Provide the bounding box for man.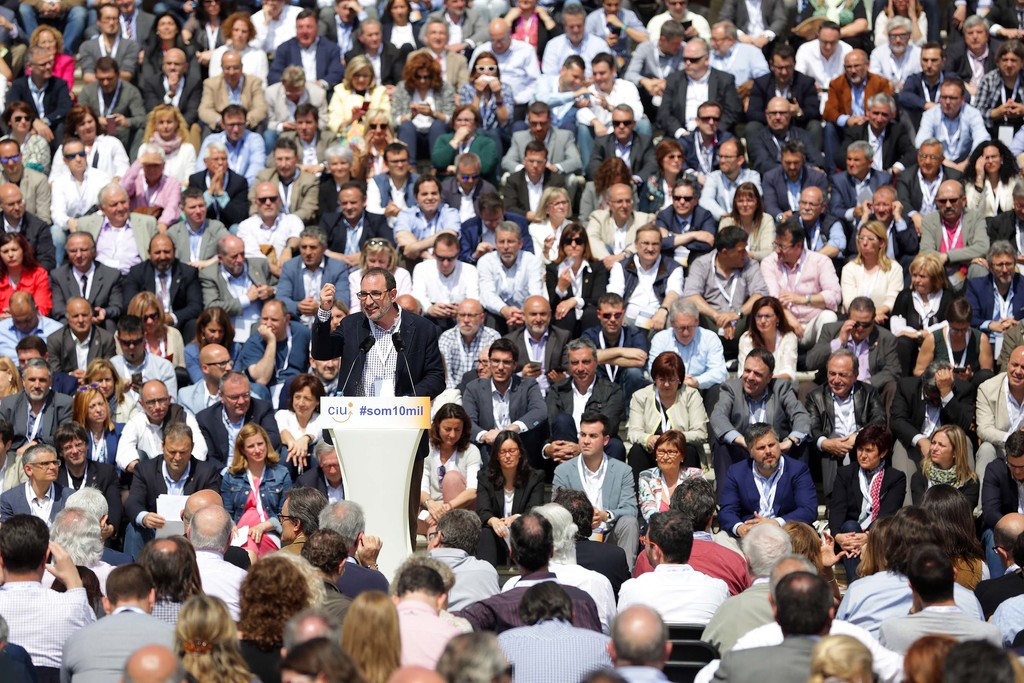
rect(281, 226, 358, 328).
